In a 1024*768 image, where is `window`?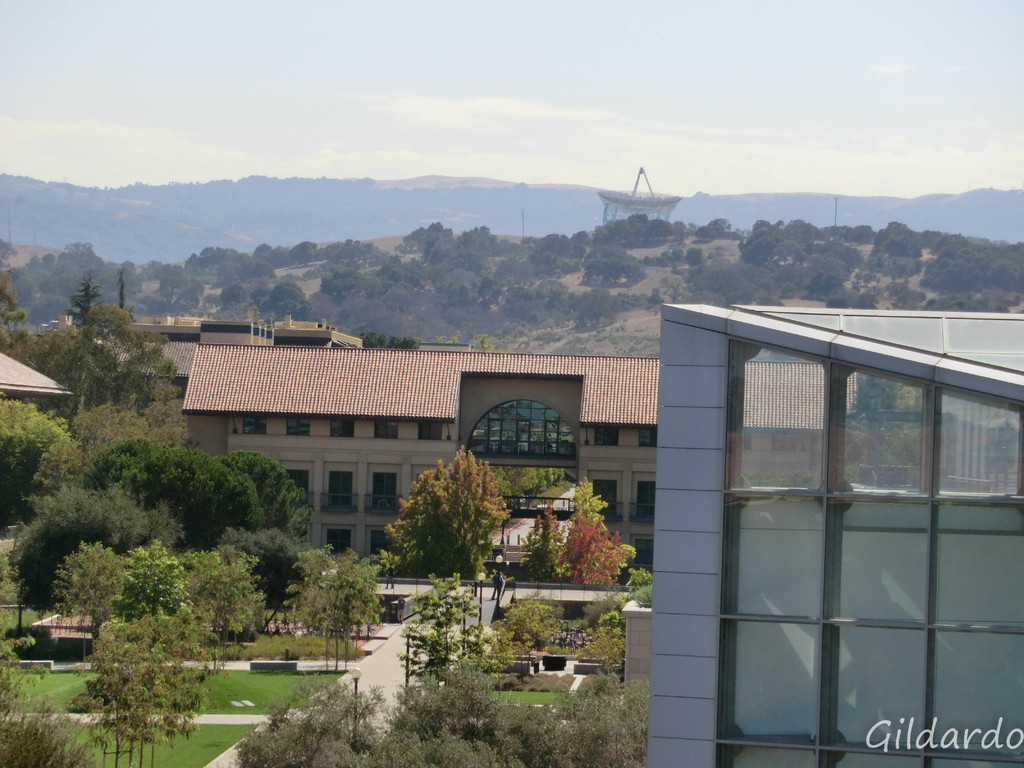
<bbox>377, 419, 401, 440</bbox>.
